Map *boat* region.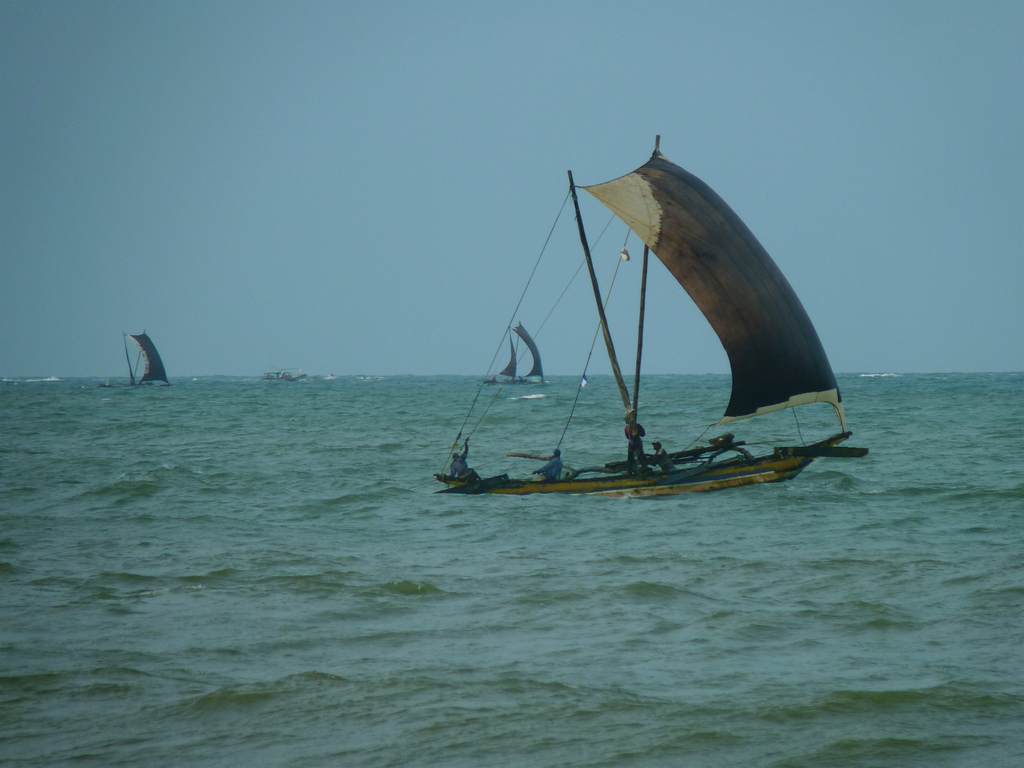
Mapped to [486, 319, 552, 383].
